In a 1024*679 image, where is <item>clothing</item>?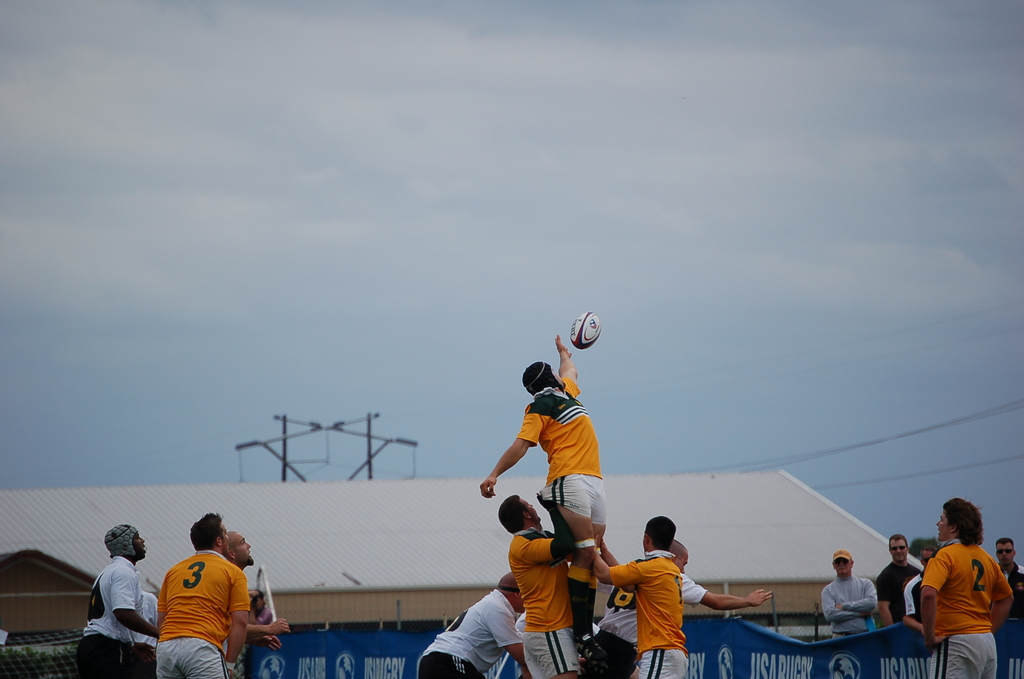
l=1002, t=562, r=1019, b=653.
